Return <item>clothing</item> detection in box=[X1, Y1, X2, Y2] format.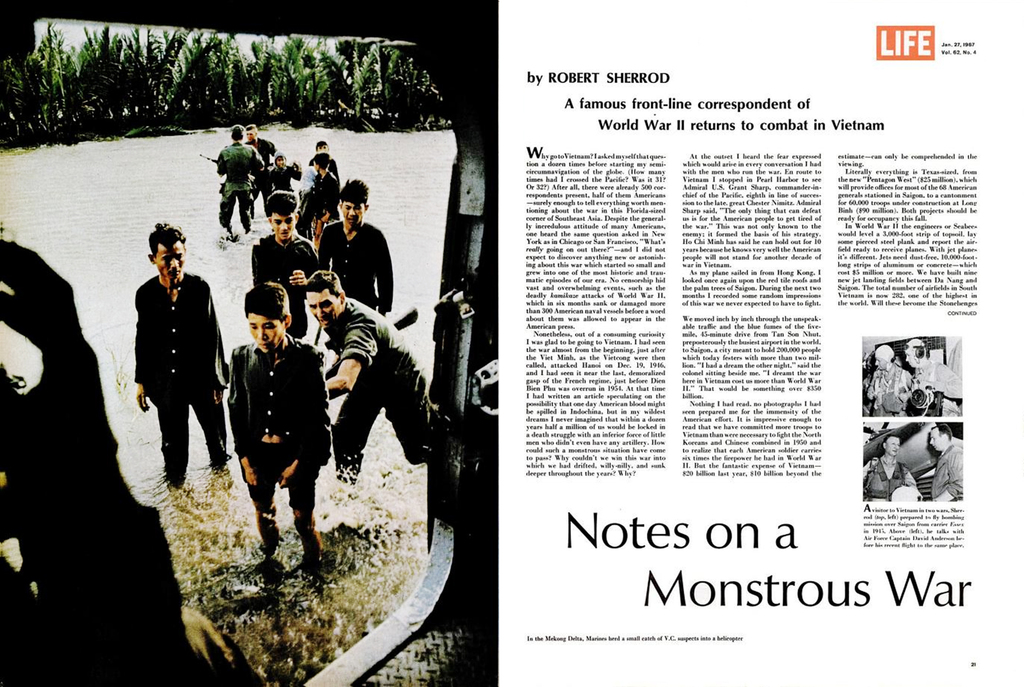
box=[220, 143, 266, 232].
